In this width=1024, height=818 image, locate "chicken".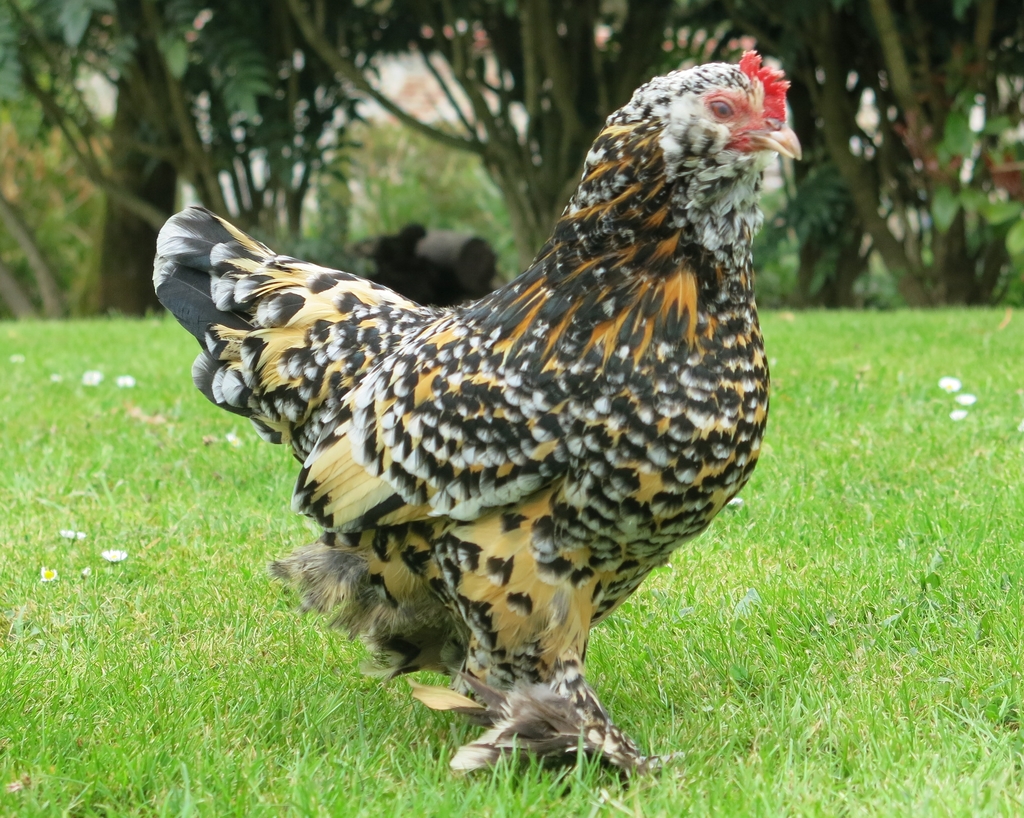
Bounding box: x1=165, y1=39, x2=781, y2=766.
